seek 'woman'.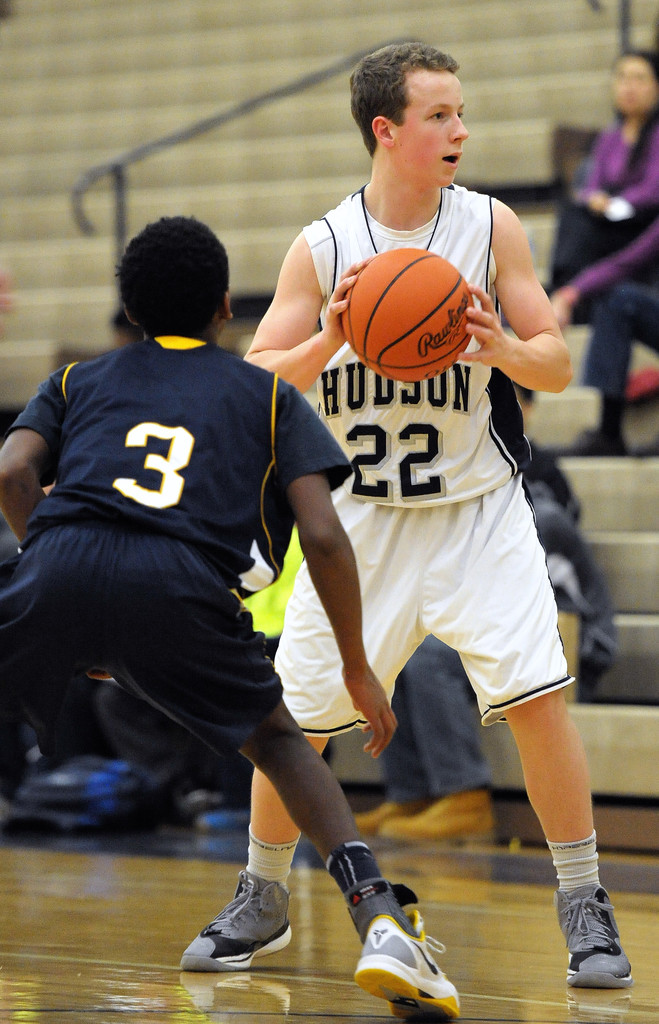
crop(555, 47, 658, 313).
